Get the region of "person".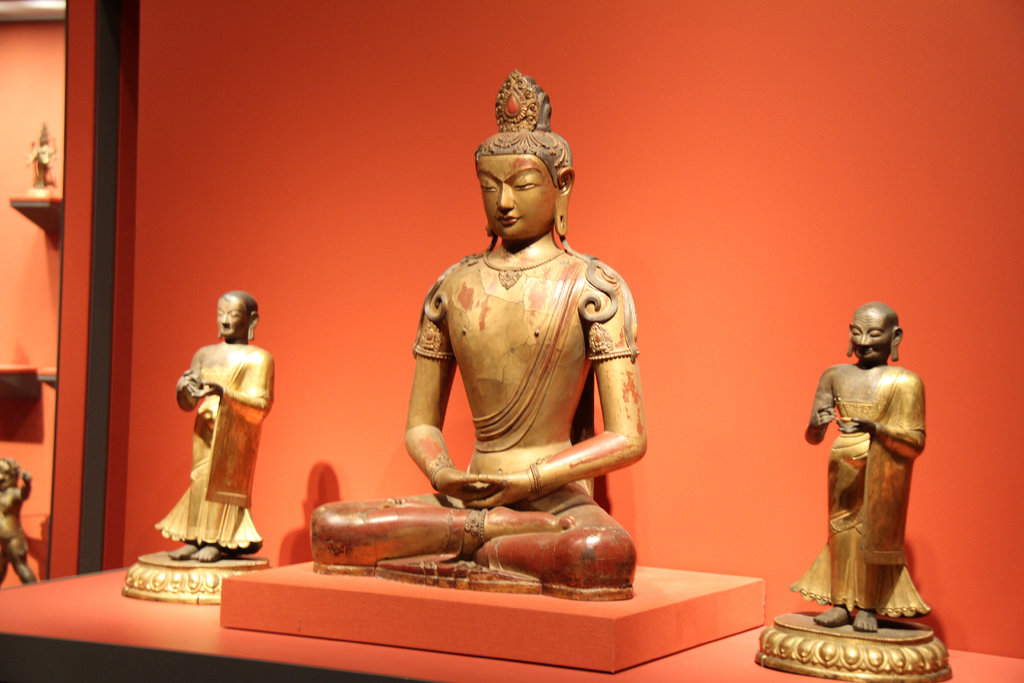
bbox=[154, 274, 273, 549].
